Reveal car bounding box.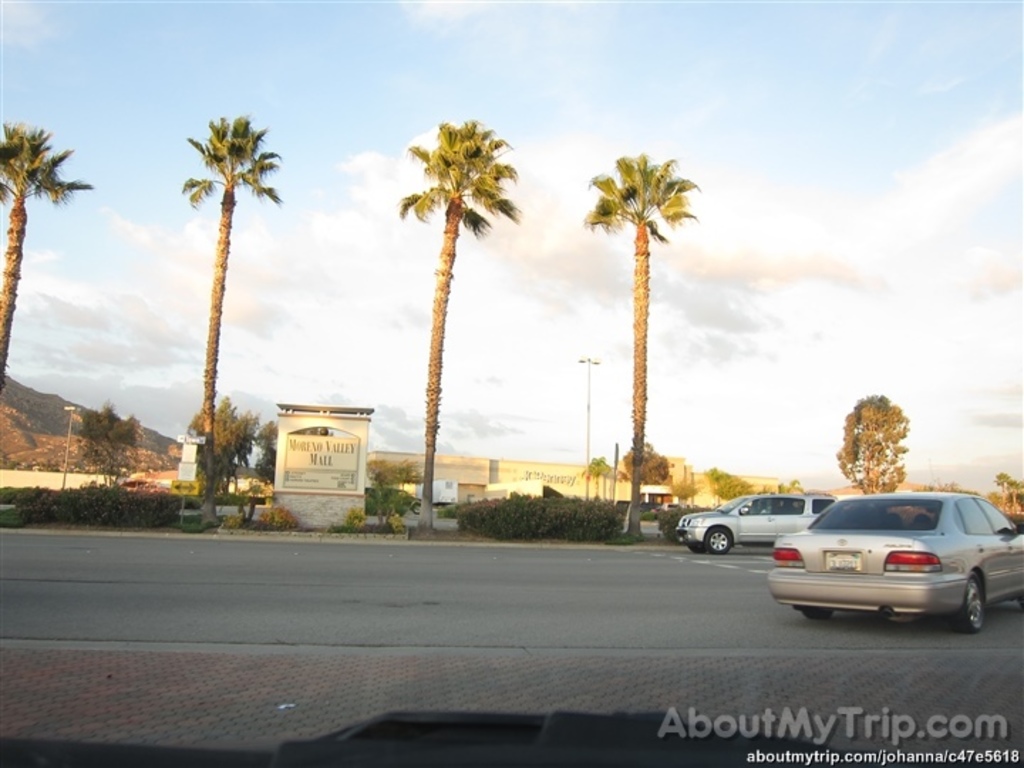
Revealed: (762, 488, 1023, 637).
